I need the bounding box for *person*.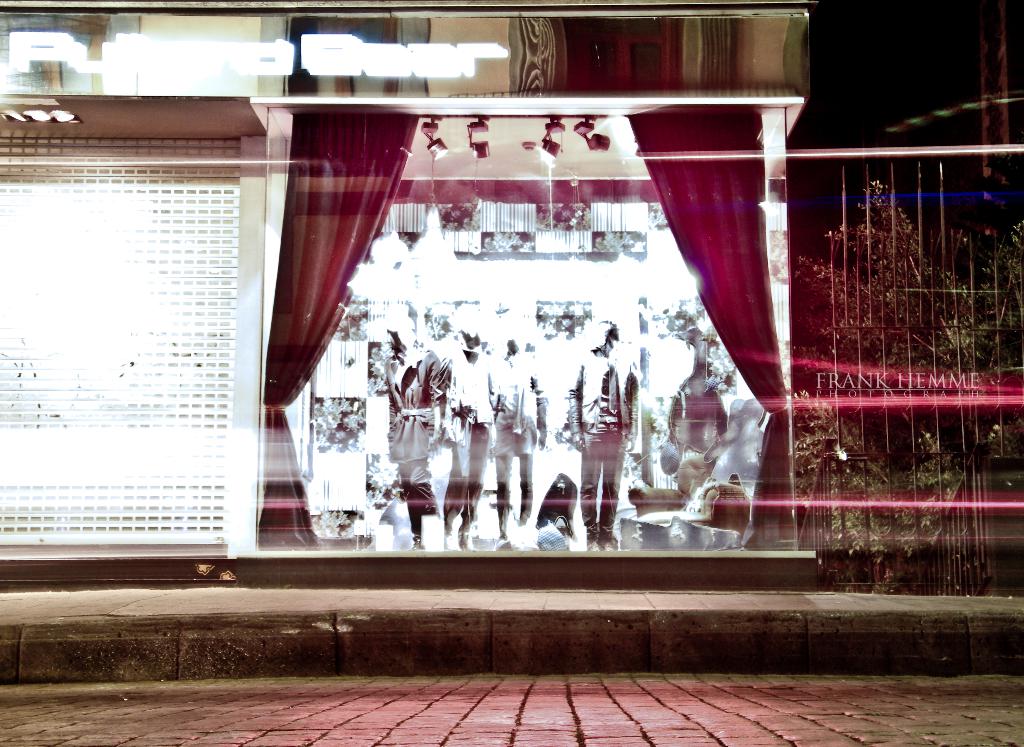
Here it is: [x1=492, y1=340, x2=544, y2=543].
